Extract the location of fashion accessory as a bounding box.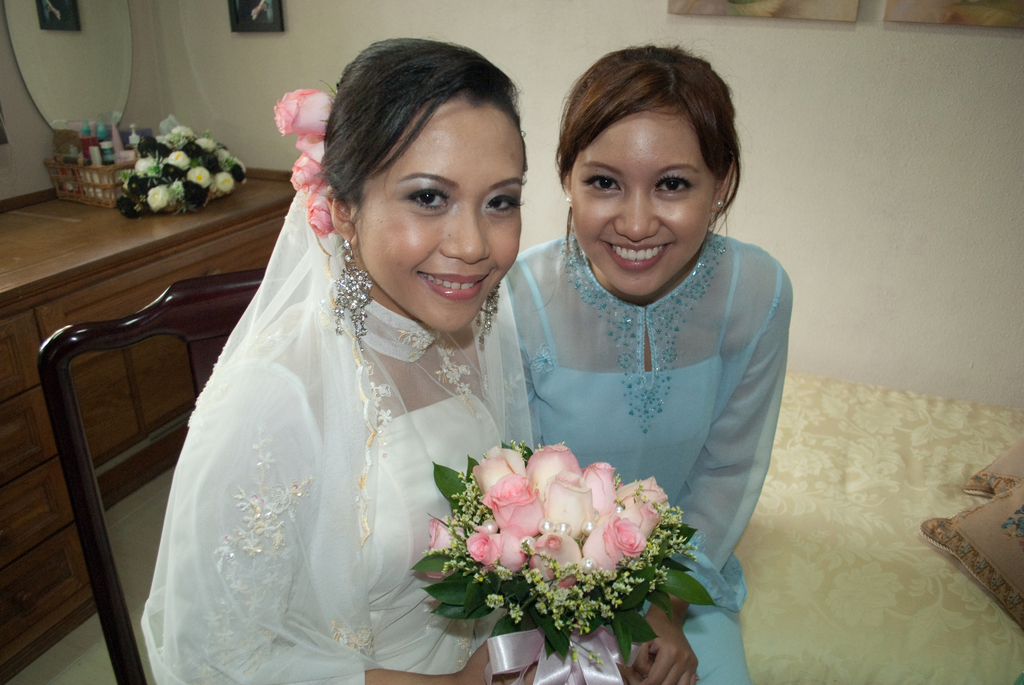
Rect(564, 195, 575, 205).
